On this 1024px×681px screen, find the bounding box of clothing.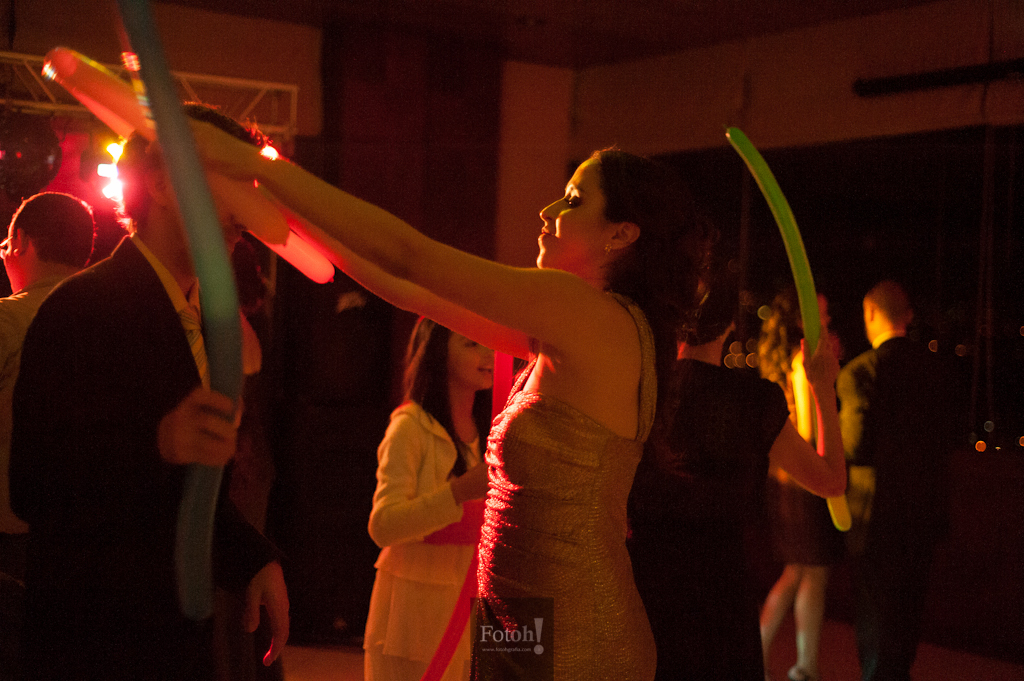
Bounding box: {"left": 766, "top": 339, "right": 832, "bottom": 561}.
